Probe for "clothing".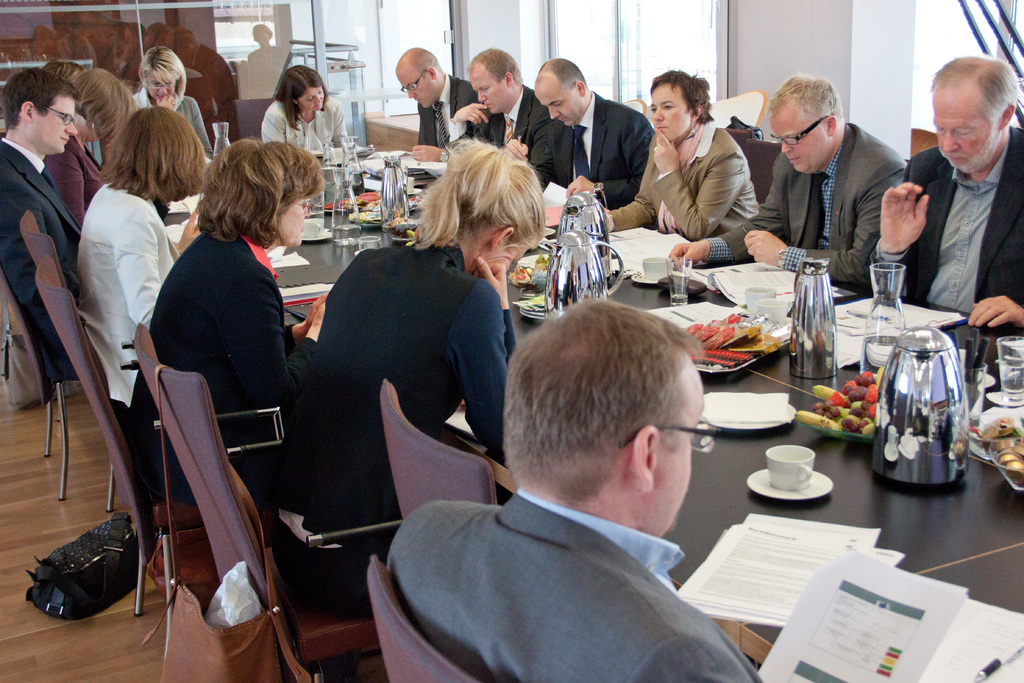
Probe result: {"left": 854, "top": 124, "right": 1023, "bottom": 325}.
